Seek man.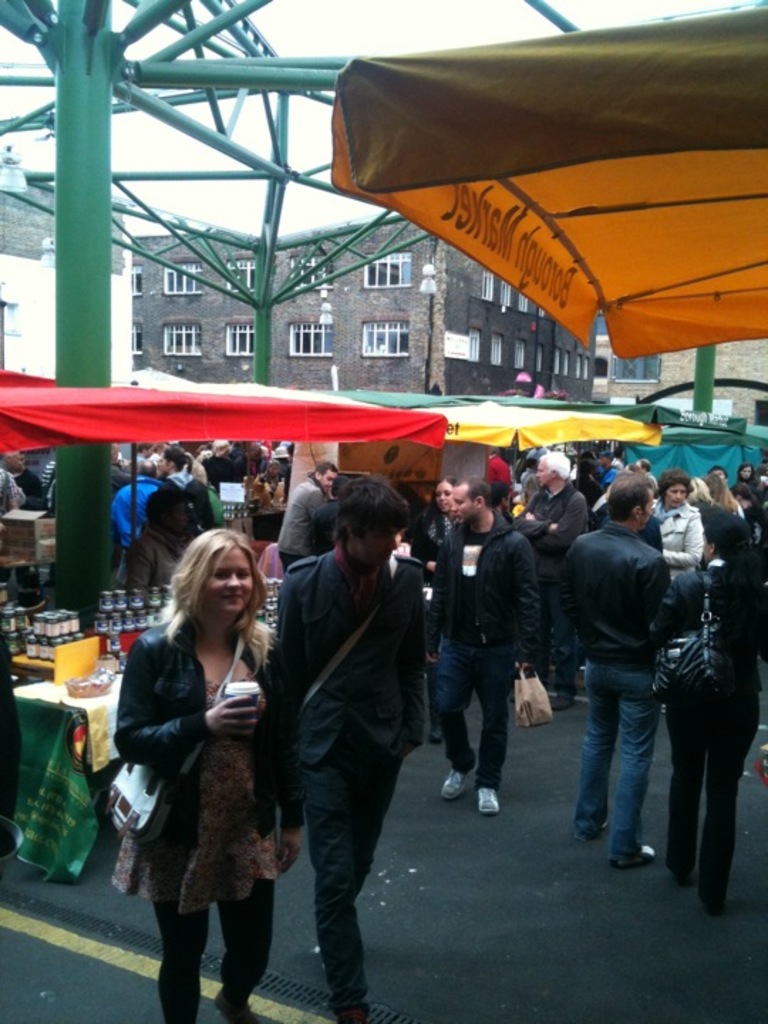
{"x1": 707, "y1": 461, "x2": 745, "y2": 521}.
